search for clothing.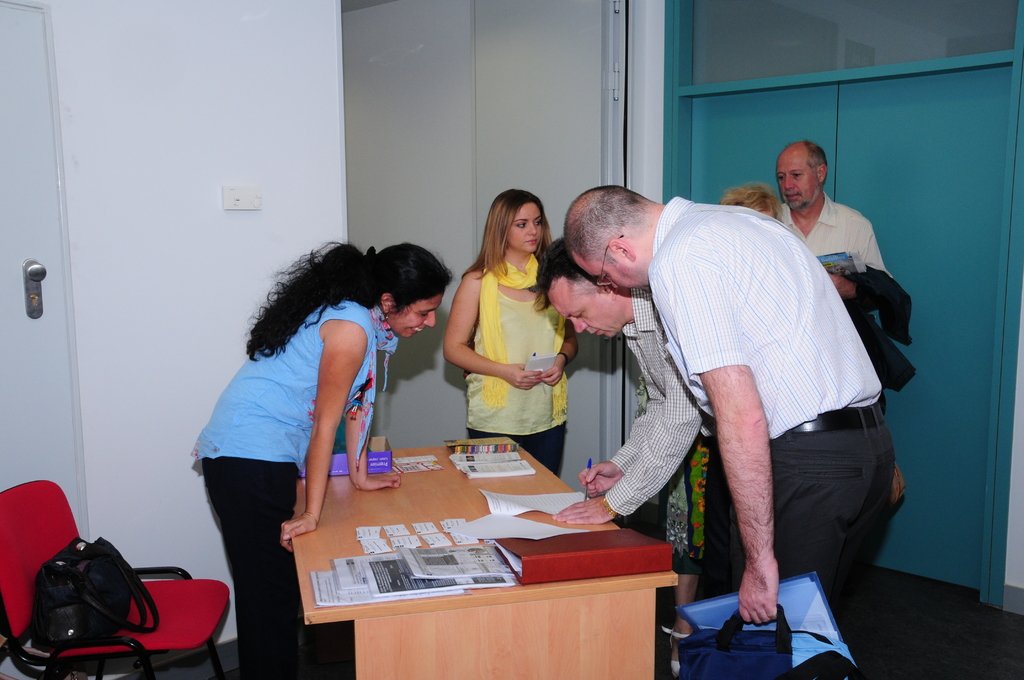
Found at 646 163 905 626.
